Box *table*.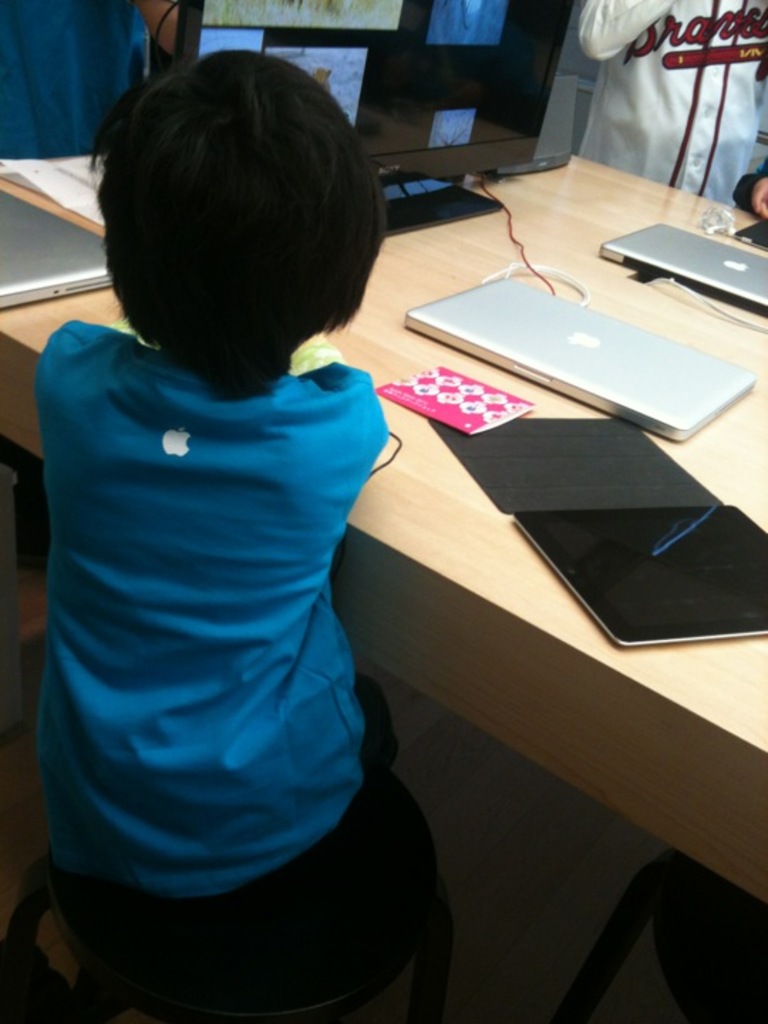
0,121,767,959.
